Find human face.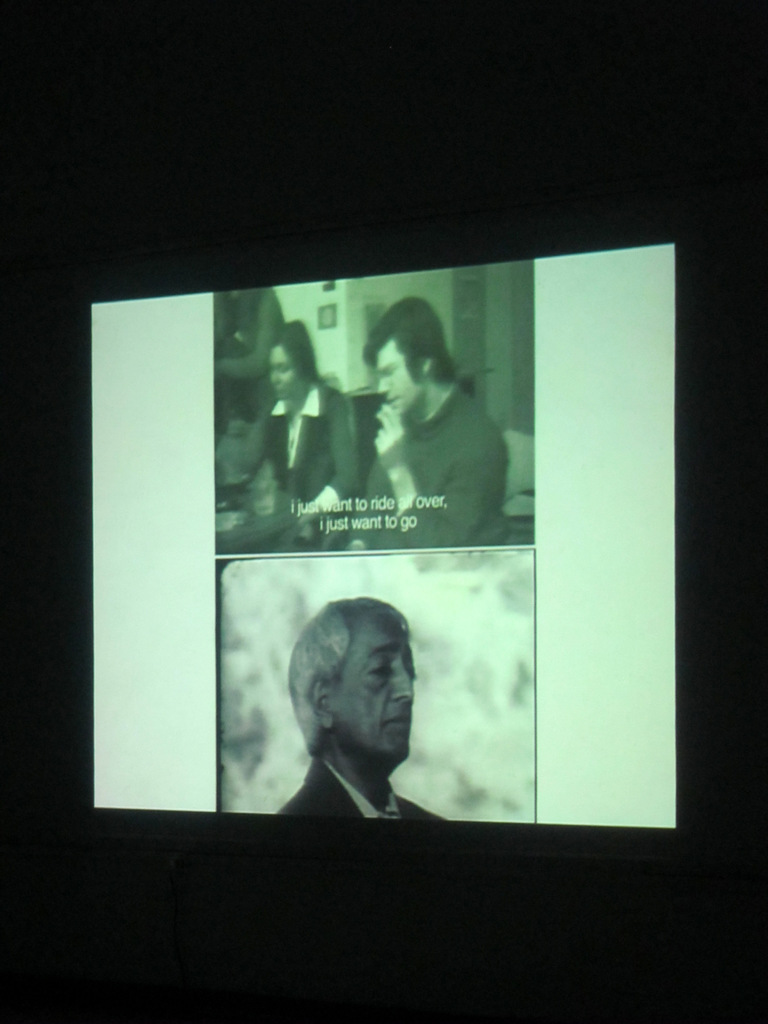
Rect(330, 617, 415, 760).
